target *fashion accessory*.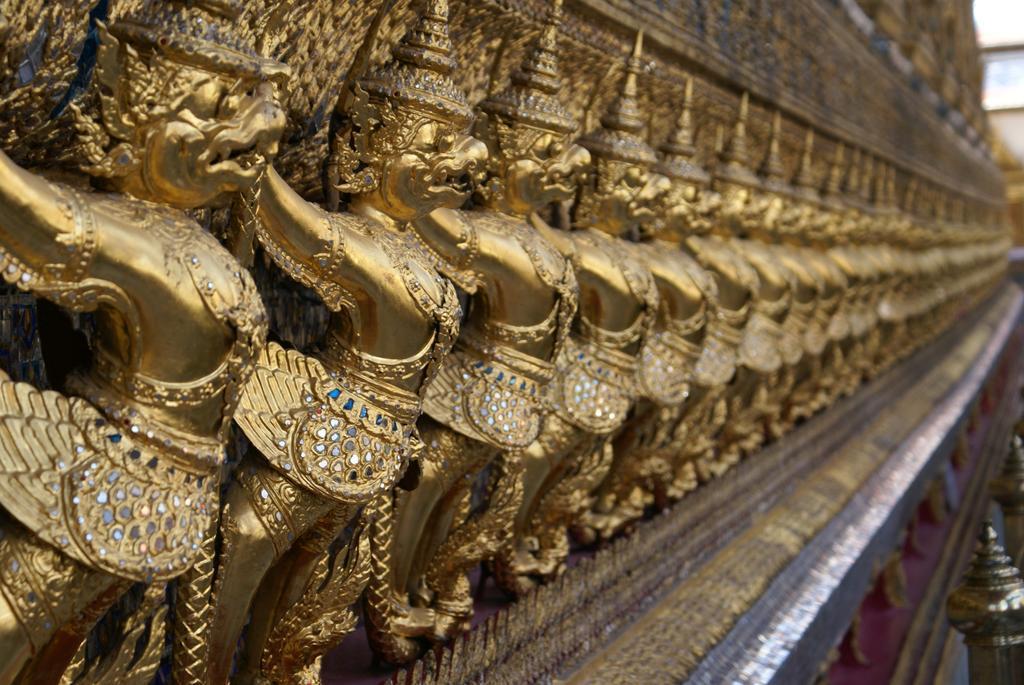
Target region: BBox(332, 131, 378, 199).
